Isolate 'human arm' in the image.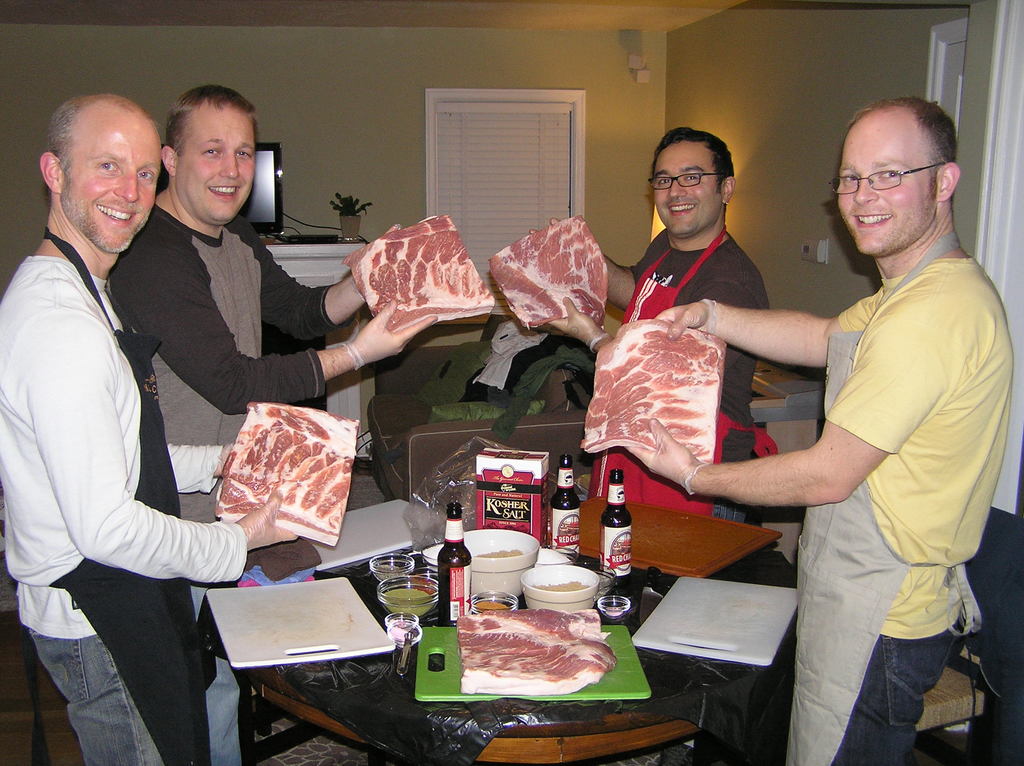
Isolated region: box=[548, 302, 606, 343].
